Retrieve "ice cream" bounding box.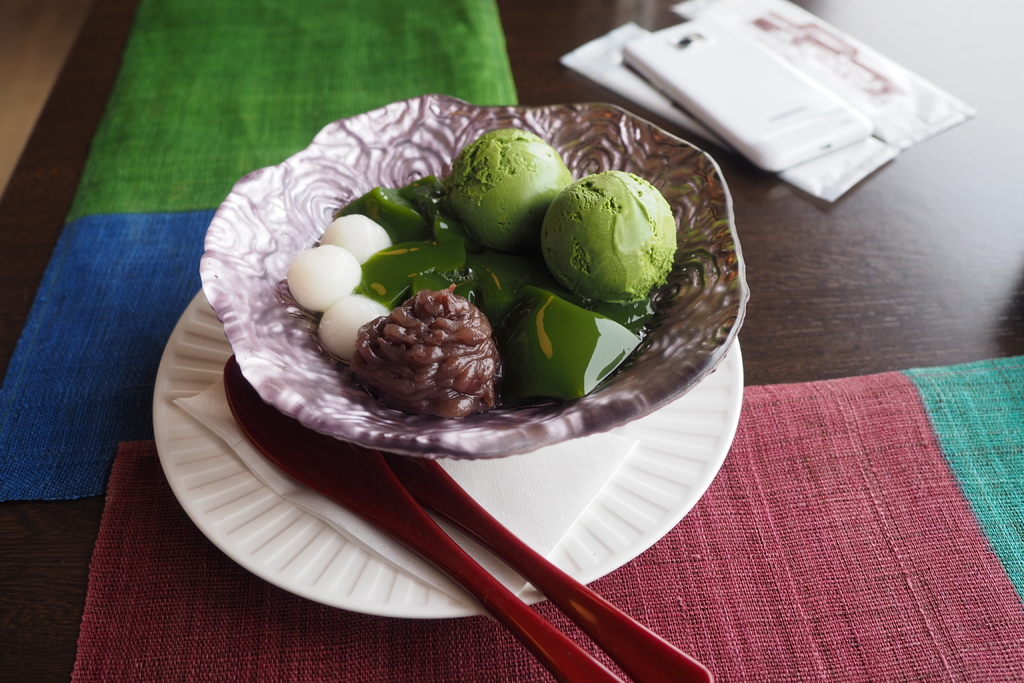
Bounding box: 544/170/676/300.
